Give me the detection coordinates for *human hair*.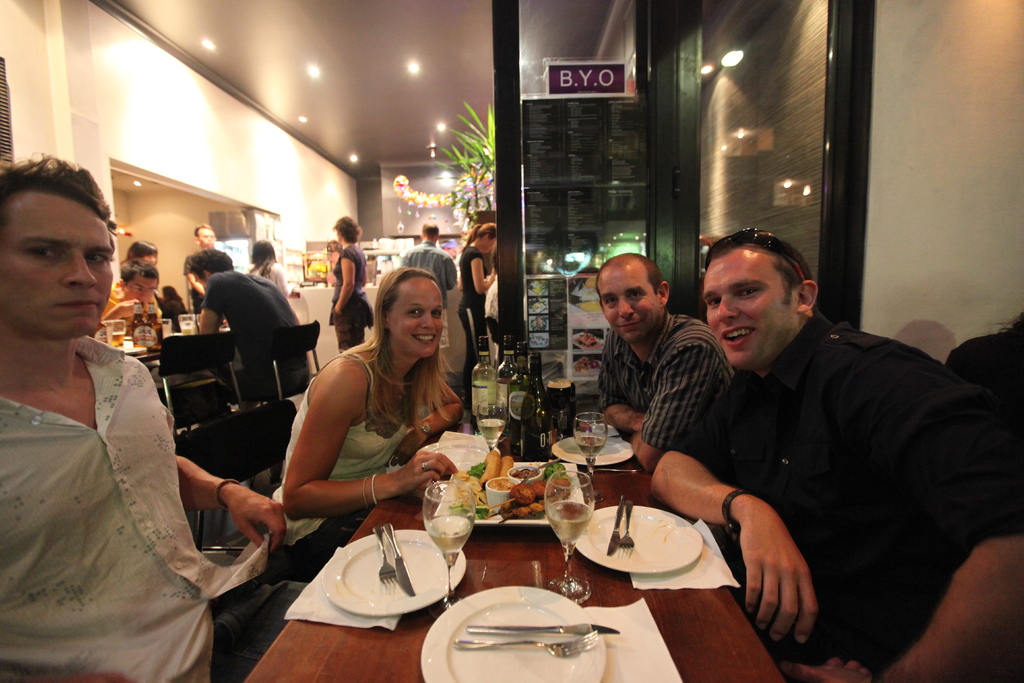
{"x1": 189, "y1": 247, "x2": 235, "y2": 281}.
